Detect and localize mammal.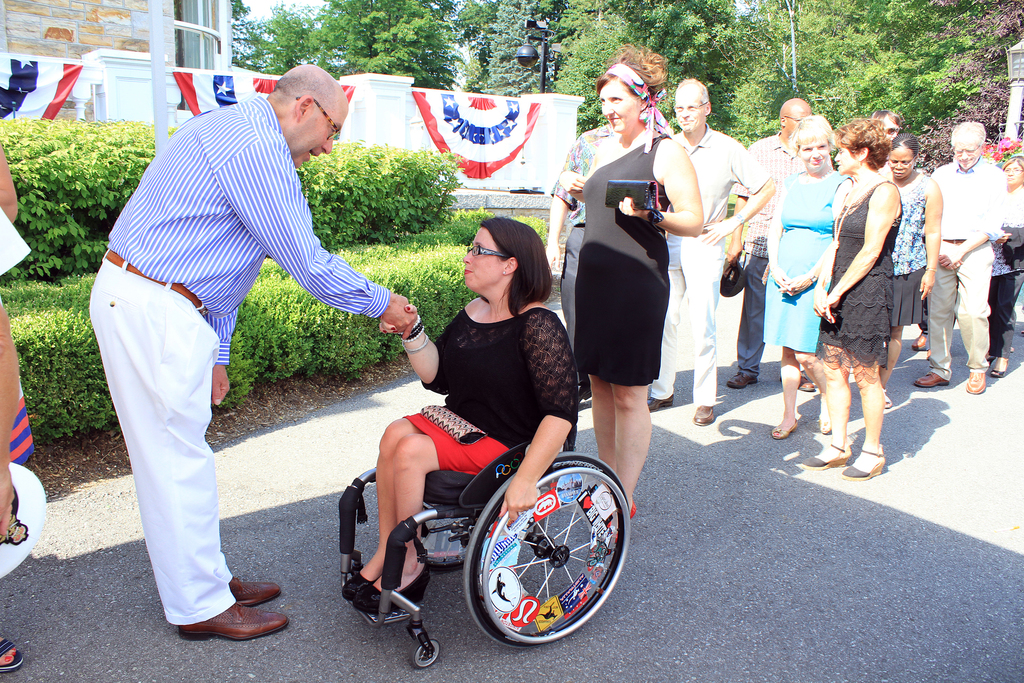
Localized at bbox(0, 134, 49, 671).
